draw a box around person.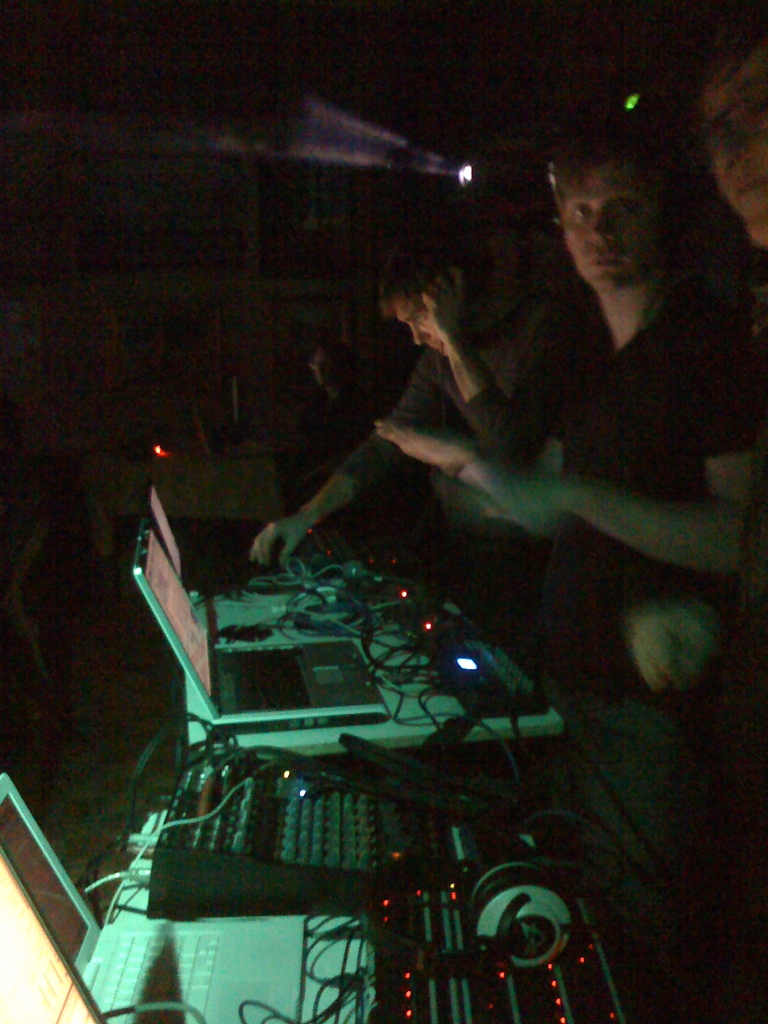
pyautogui.locateOnScreen(675, 48, 767, 293).
